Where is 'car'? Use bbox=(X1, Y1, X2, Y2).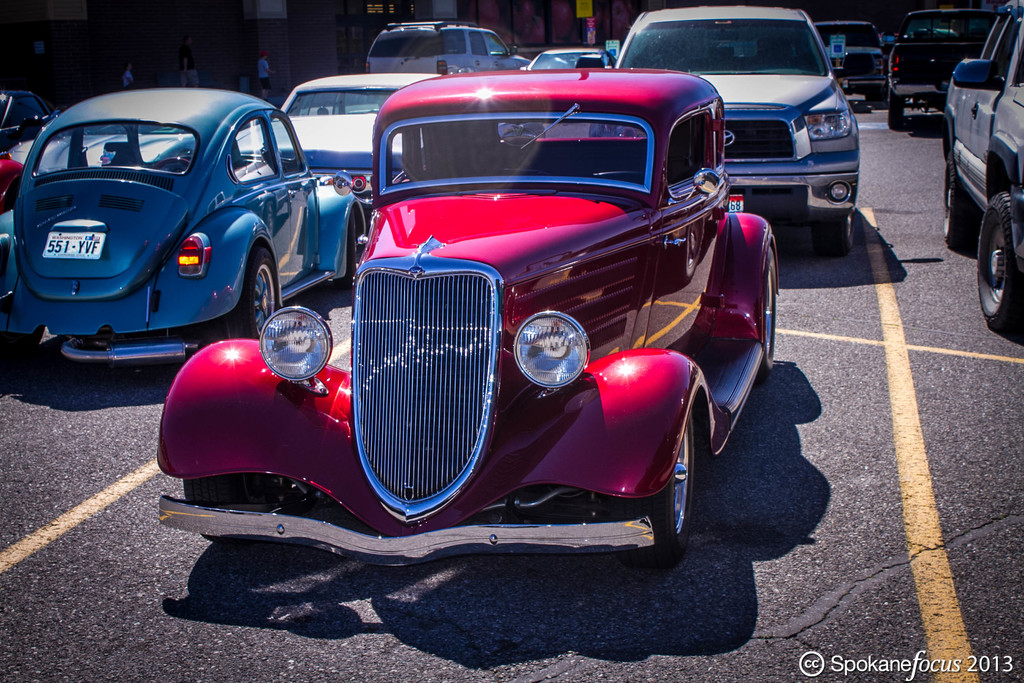
bbox=(364, 8, 543, 92).
